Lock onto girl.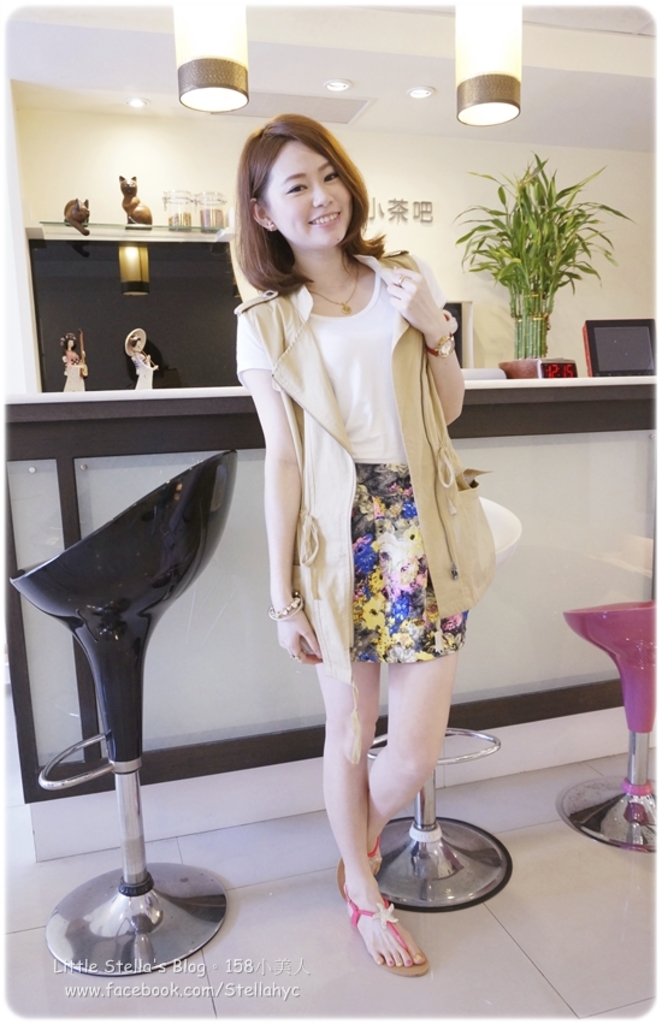
Locked: crop(230, 109, 502, 976).
